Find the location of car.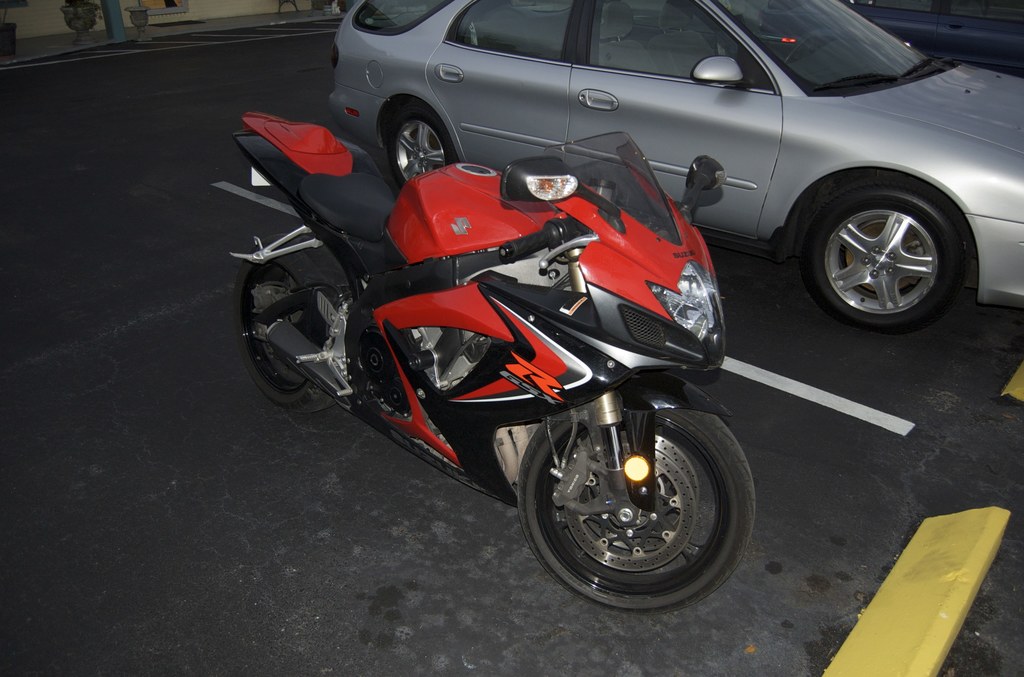
Location: (left=760, top=0, right=1023, bottom=76).
